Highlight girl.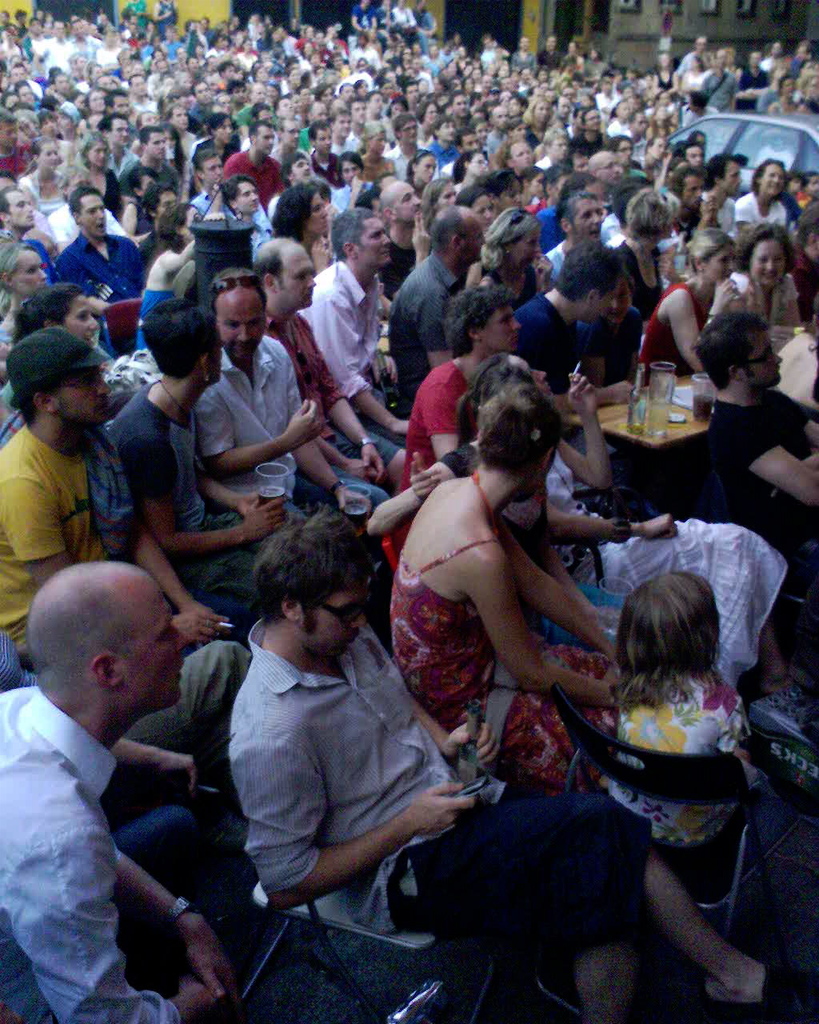
Highlighted region: <region>457, 351, 792, 711</region>.
